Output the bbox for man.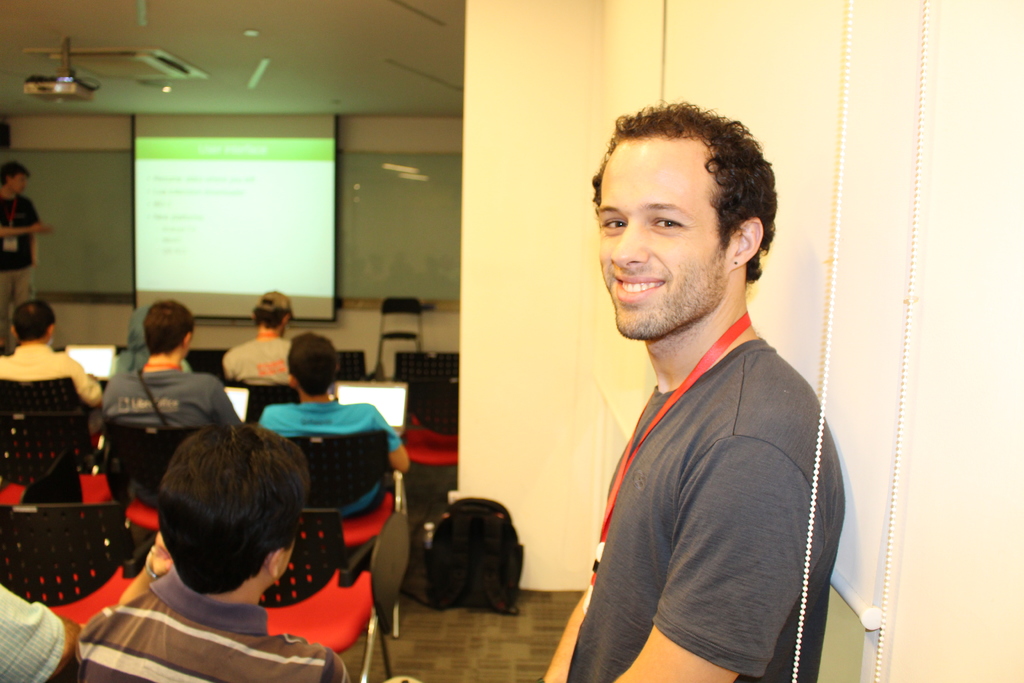
<bbox>221, 287, 294, 386</bbox>.
